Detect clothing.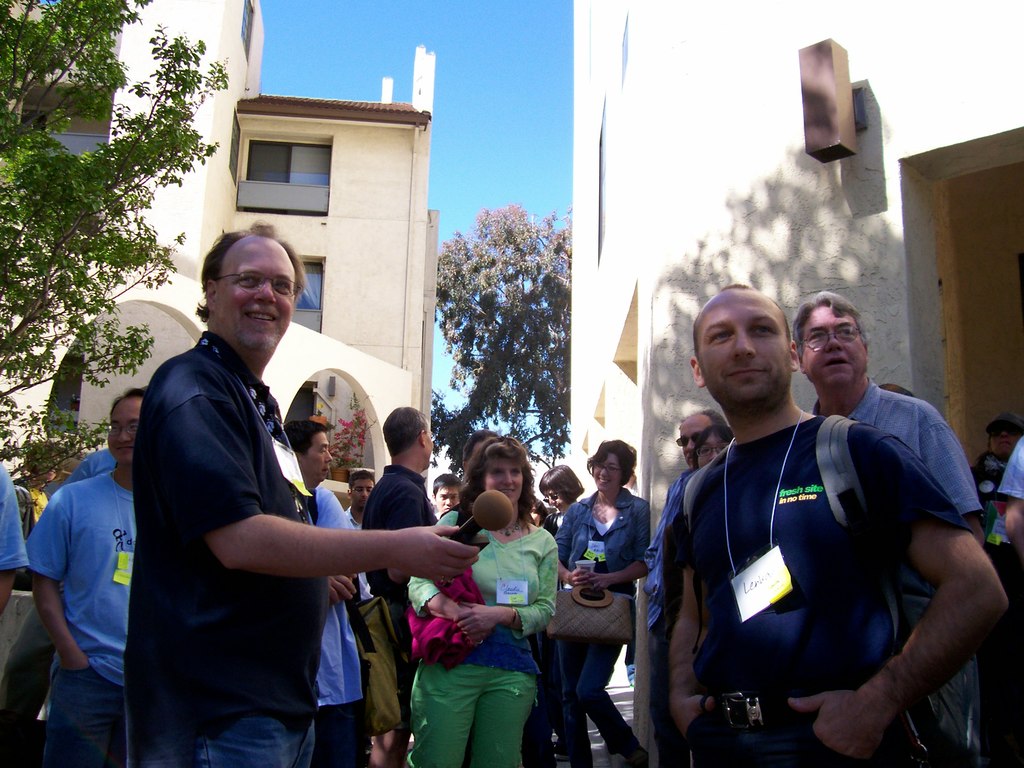
Detected at region(521, 627, 559, 767).
